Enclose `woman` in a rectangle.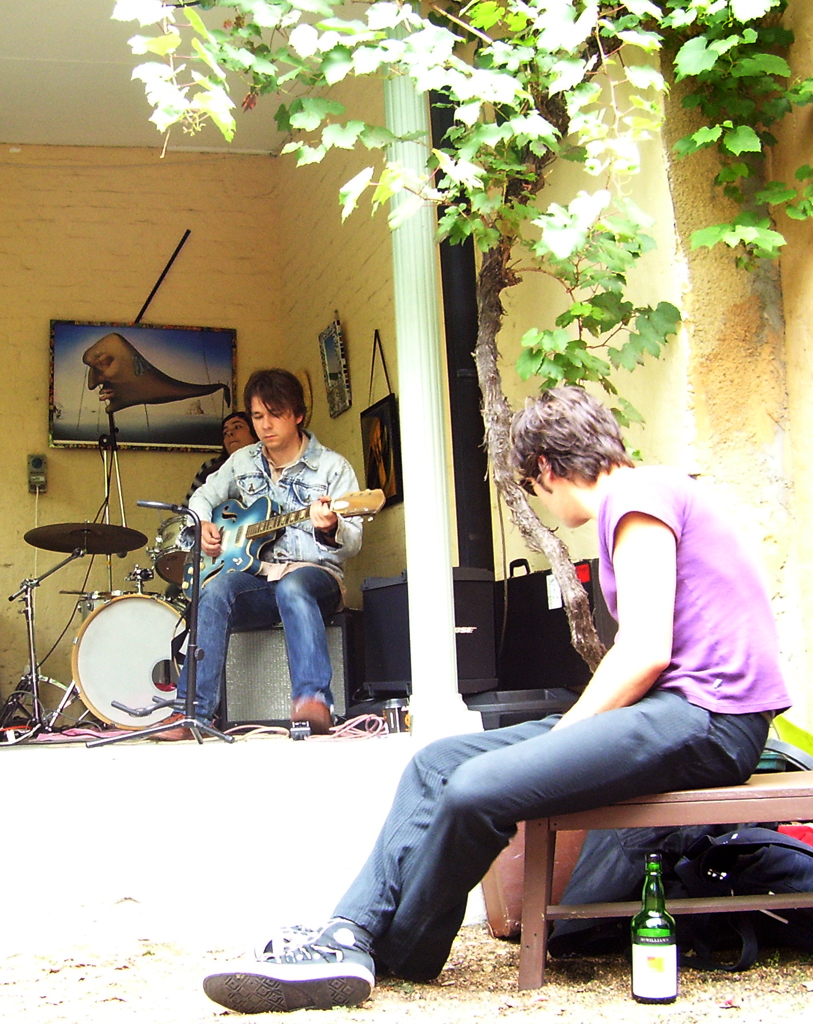
x1=370 y1=390 x2=757 y2=987.
